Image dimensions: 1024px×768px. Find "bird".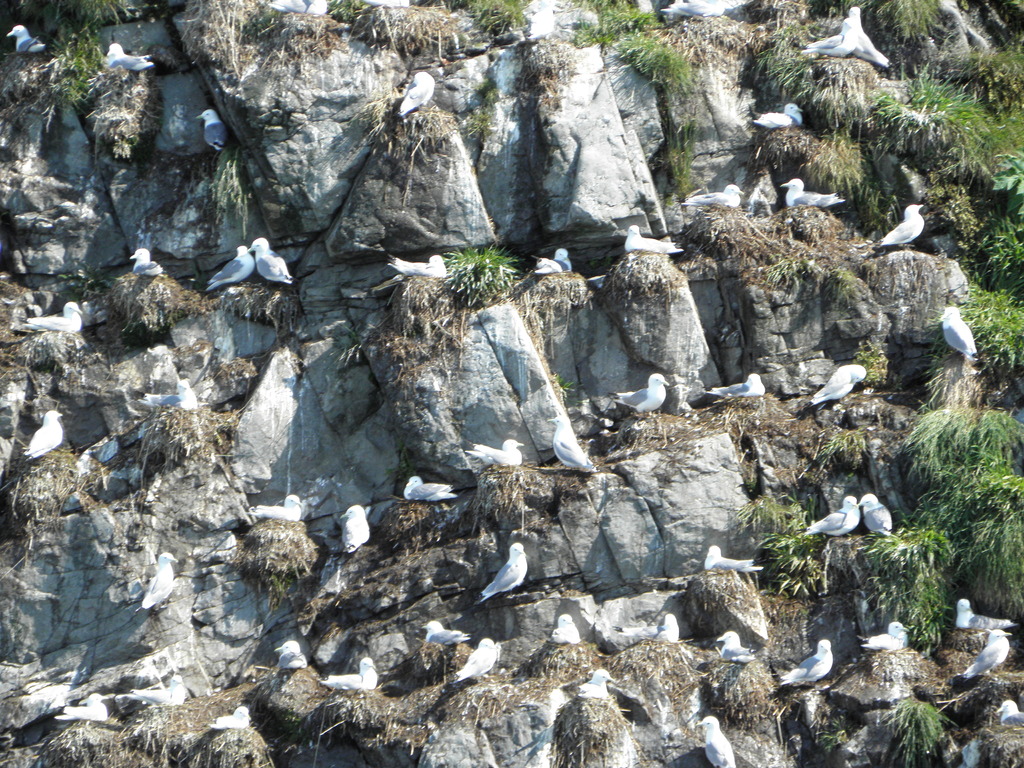
127, 249, 166, 280.
